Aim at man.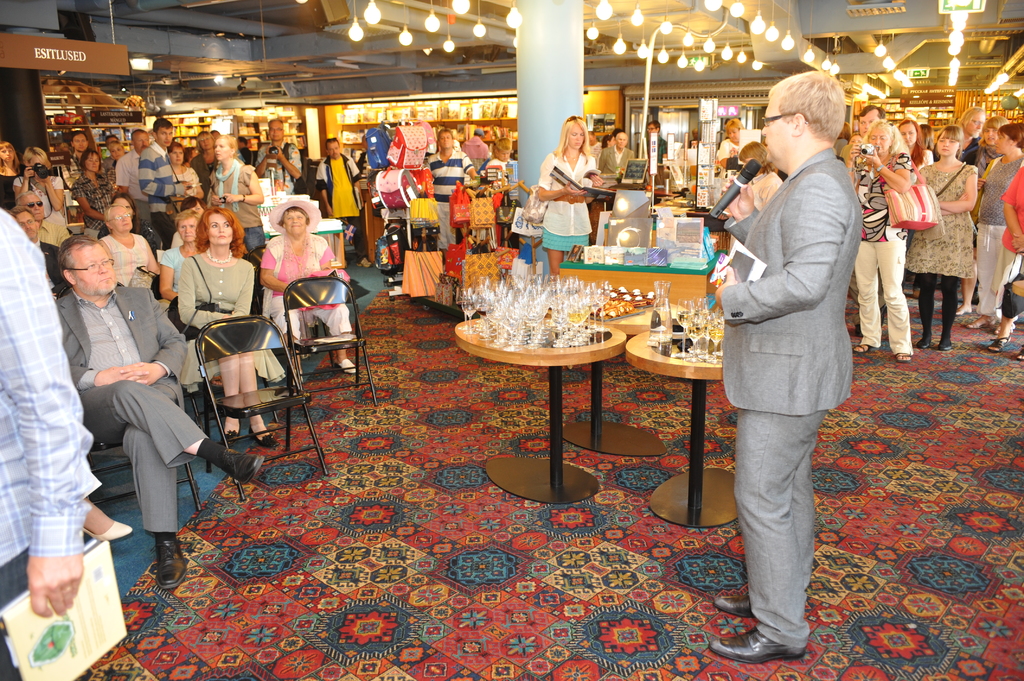
Aimed at (left=67, top=132, right=93, bottom=159).
